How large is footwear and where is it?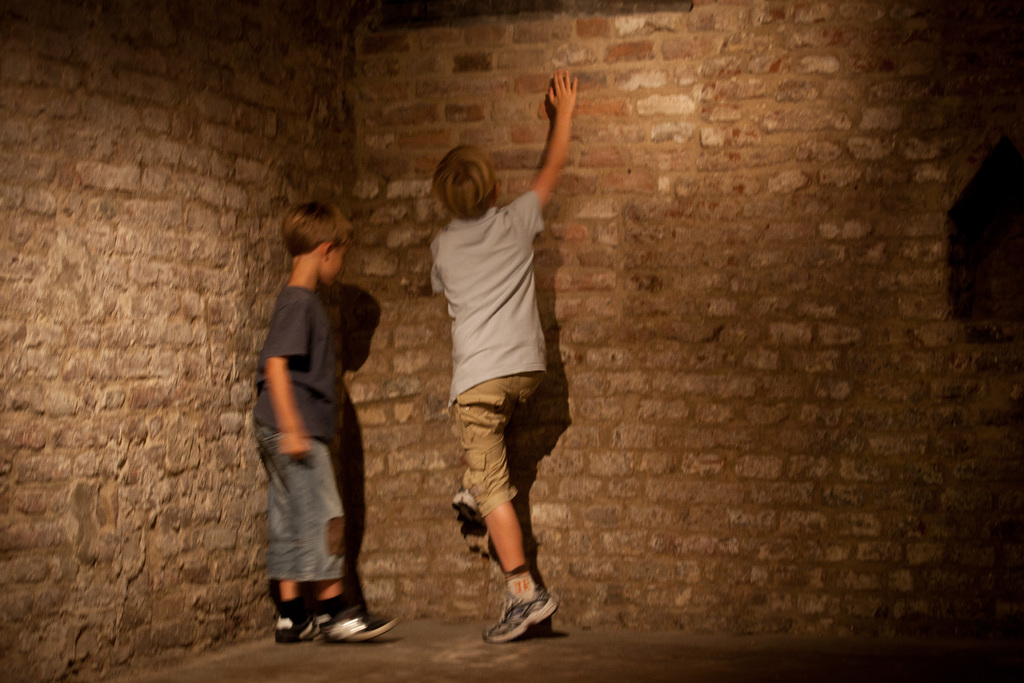
Bounding box: 449/489/481/525.
